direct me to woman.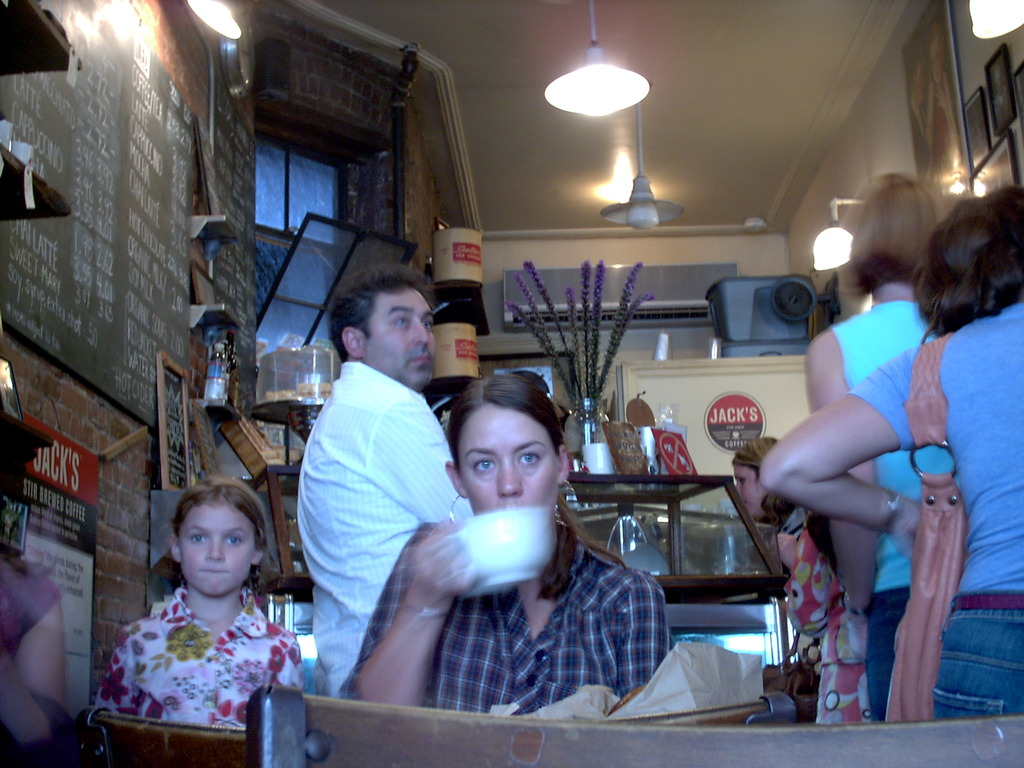
Direction: region(758, 180, 1023, 726).
